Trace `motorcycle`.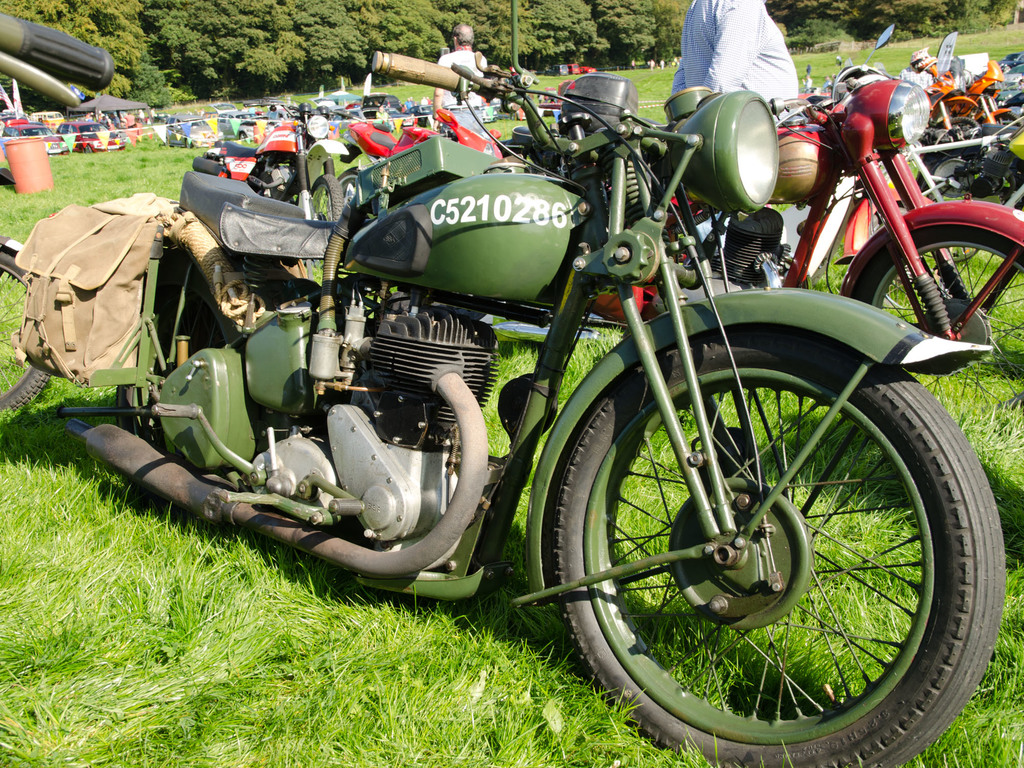
Traced to rect(993, 91, 1020, 109).
